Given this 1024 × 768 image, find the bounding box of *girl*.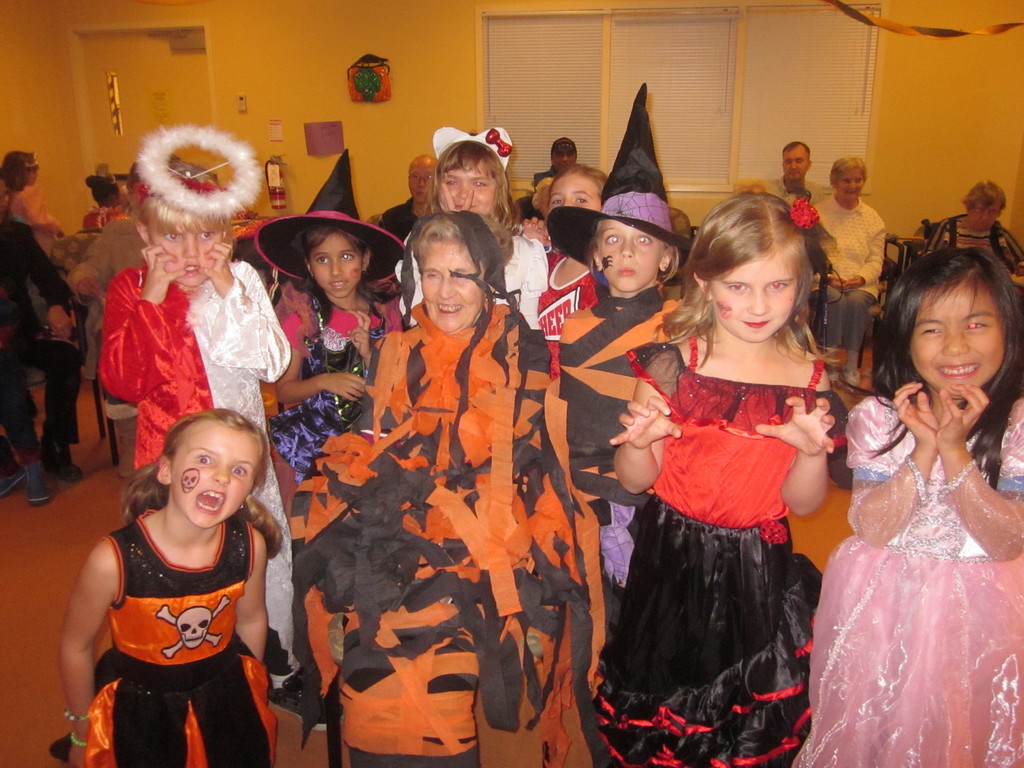
[402, 125, 550, 326].
